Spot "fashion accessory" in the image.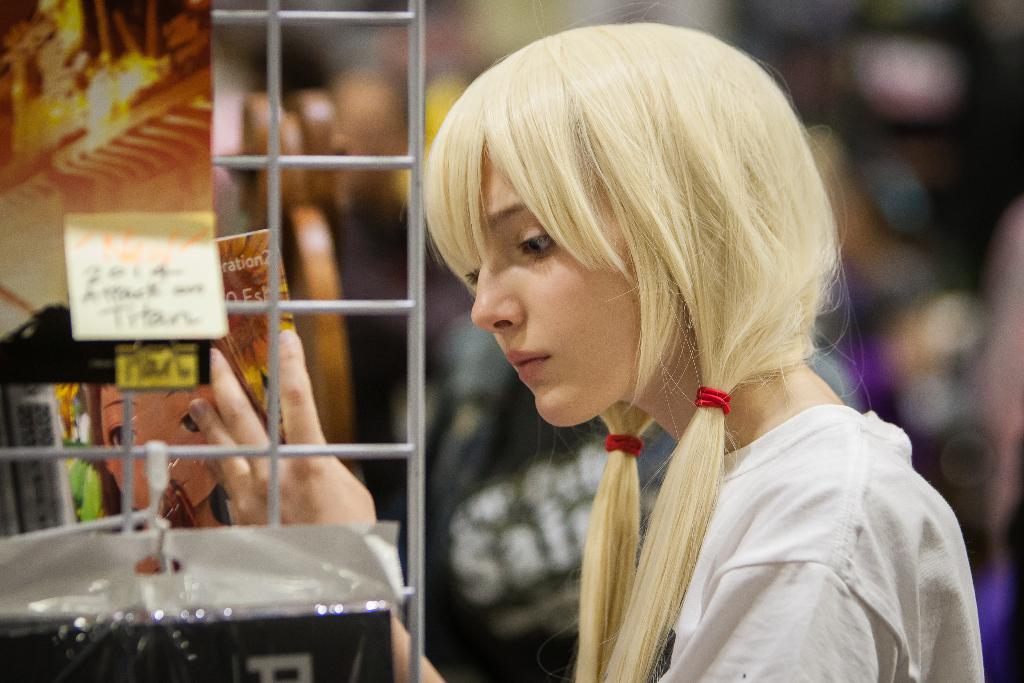
"fashion accessory" found at rect(696, 385, 730, 416).
